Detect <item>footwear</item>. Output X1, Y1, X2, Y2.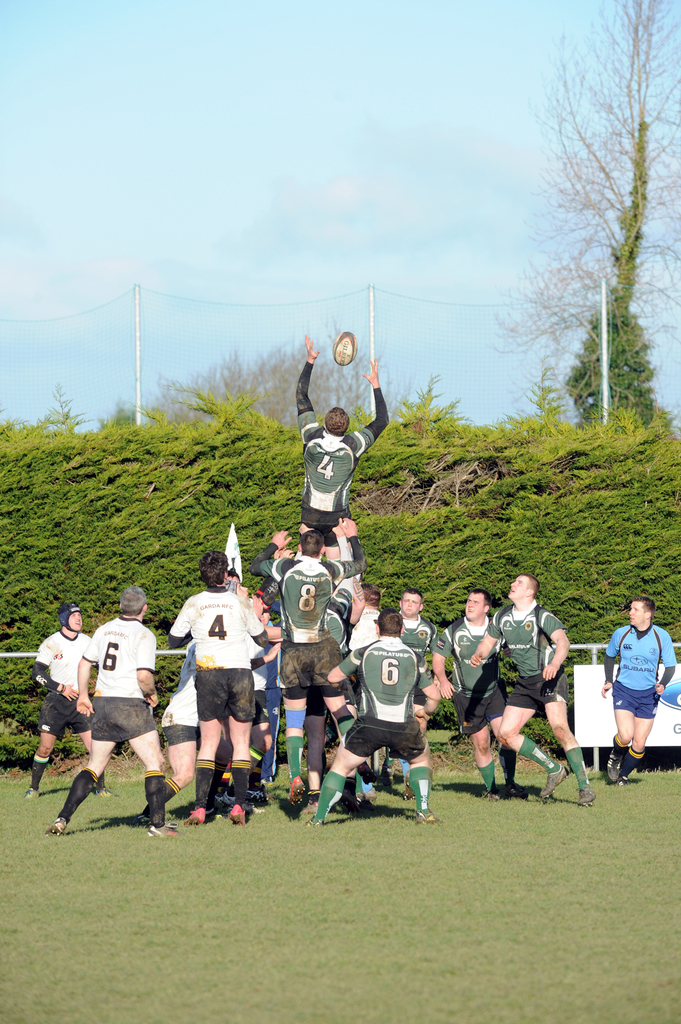
330, 793, 358, 816.
